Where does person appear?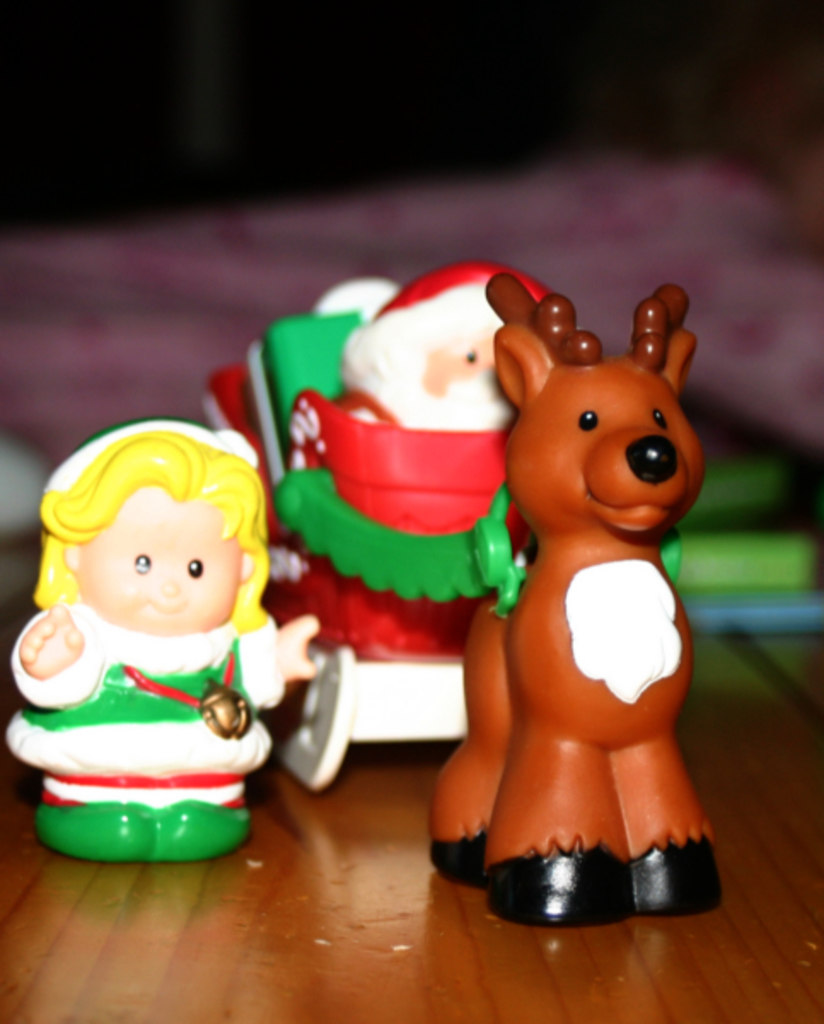
Appears at <bbox>281, 258, 599, 628</bbox>.
